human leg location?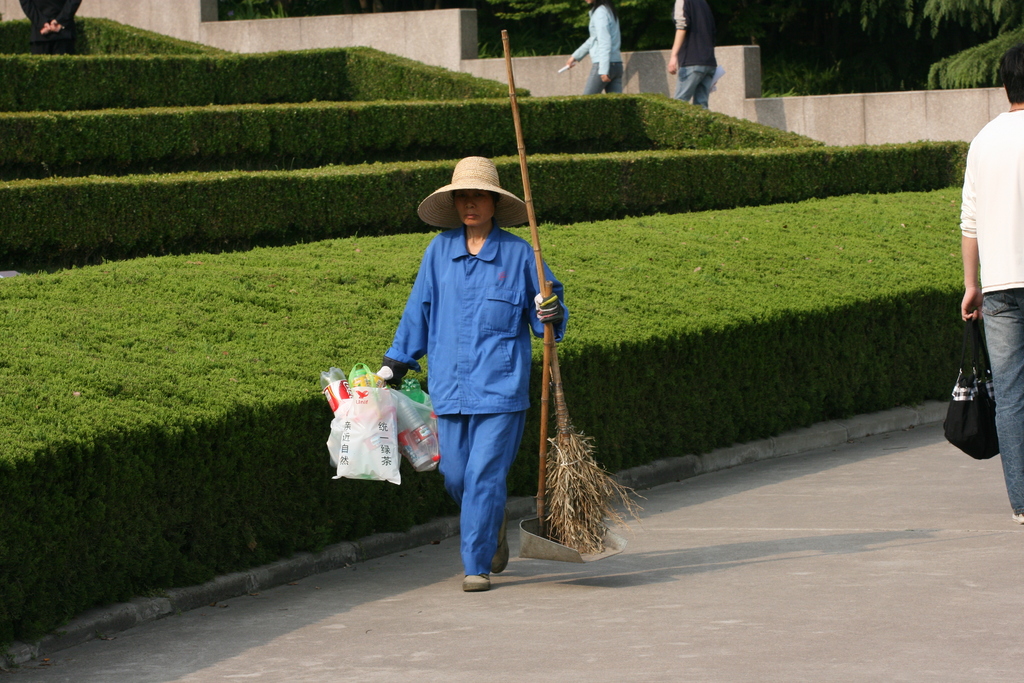
996 297 1020 527
